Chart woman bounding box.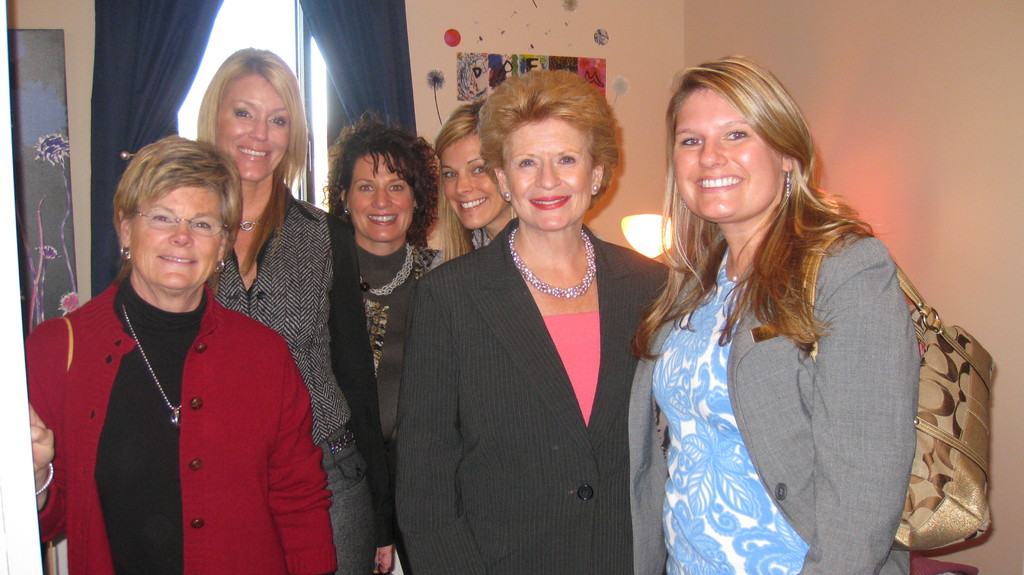
Charted: [320, 119, 452, 458].
